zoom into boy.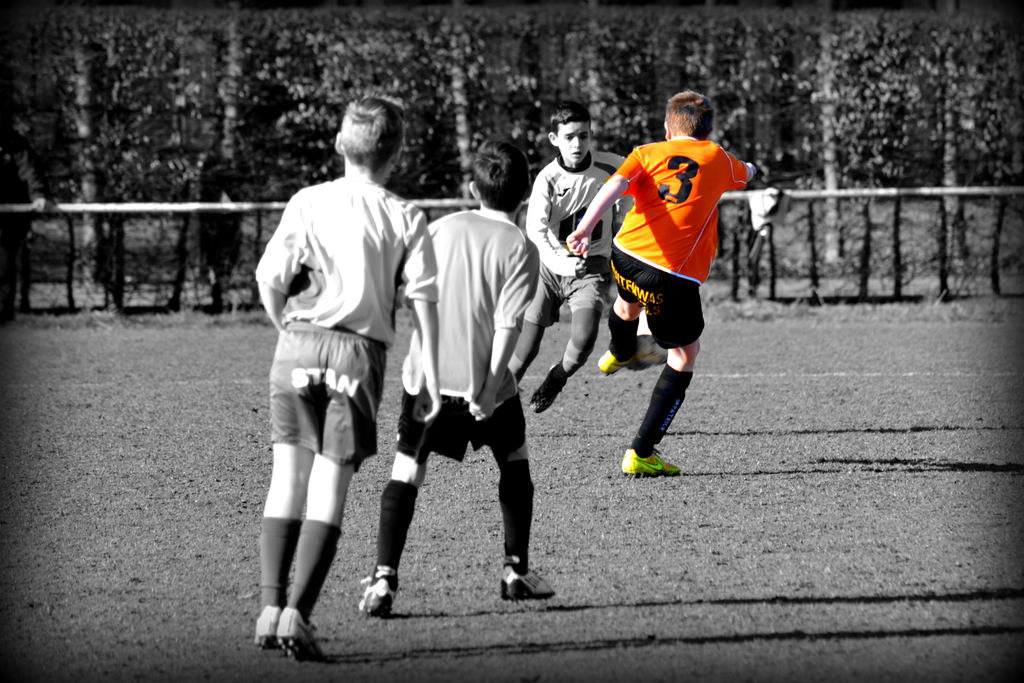
Zoom target: {"x1": 256, "y1": 99, "x2": 441, "y2": 659}.
